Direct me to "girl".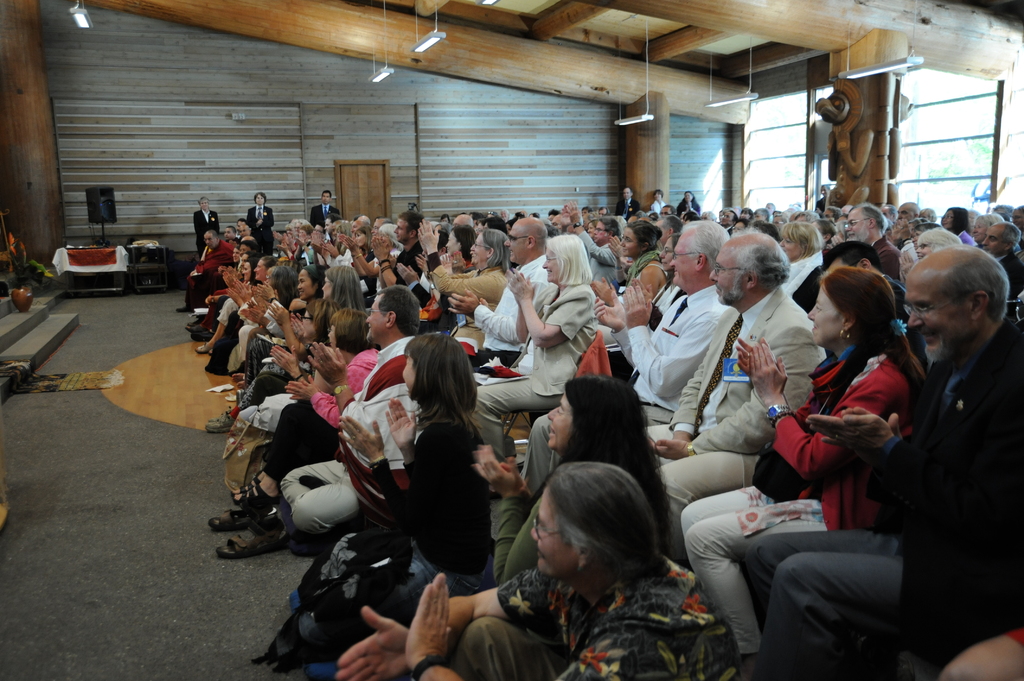
Direction: bbox(366, 330, 493, 632).
